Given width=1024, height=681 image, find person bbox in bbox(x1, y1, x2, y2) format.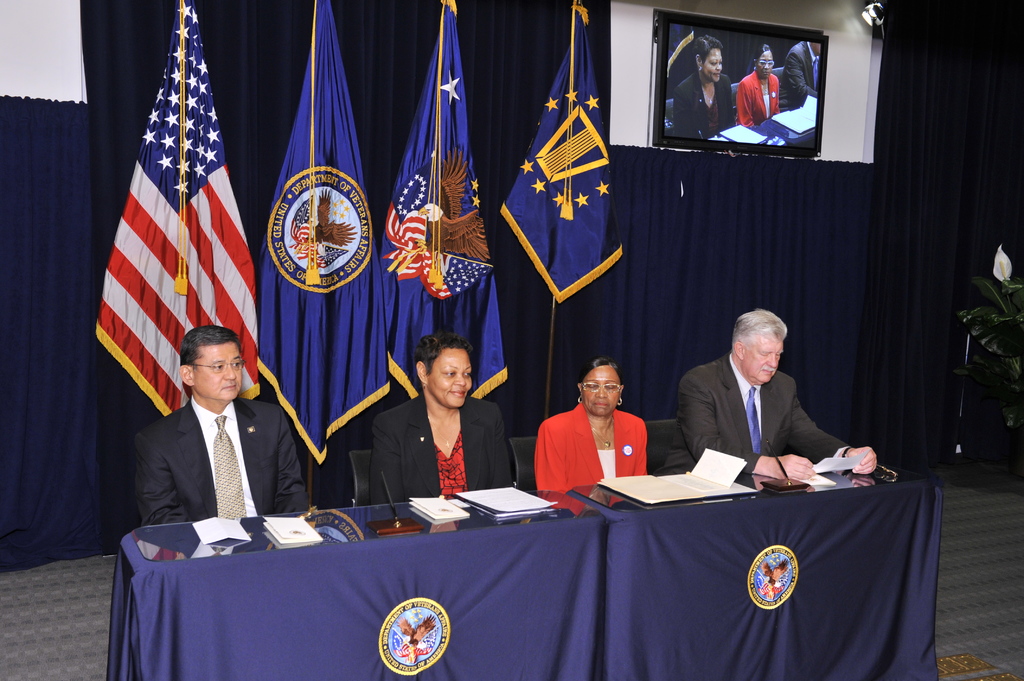
bbox(127, 324, 309, 531).
